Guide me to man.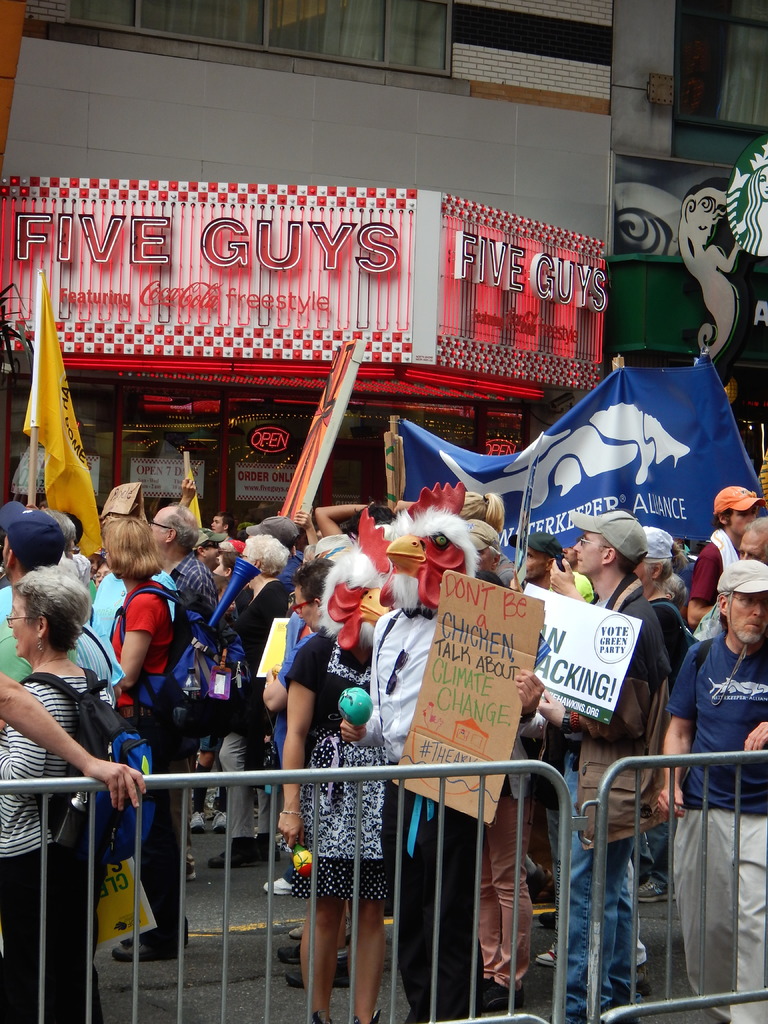
Guidance: pyautogui.locateOnScreen(186, 526, 223, 570).
